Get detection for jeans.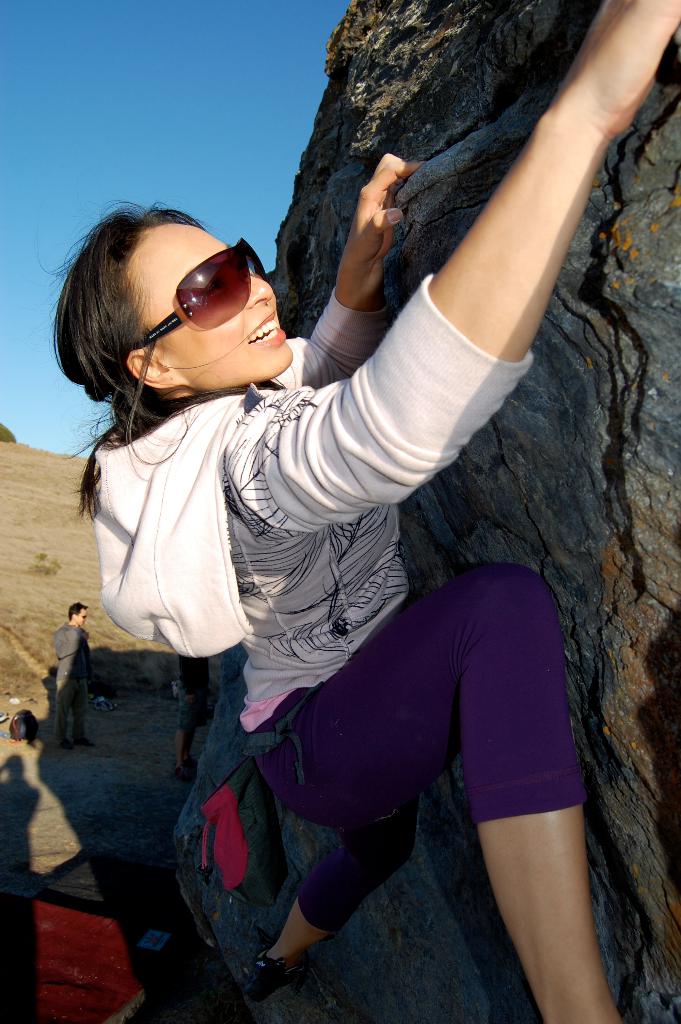
Detection: [261, 563, 593, 927].
